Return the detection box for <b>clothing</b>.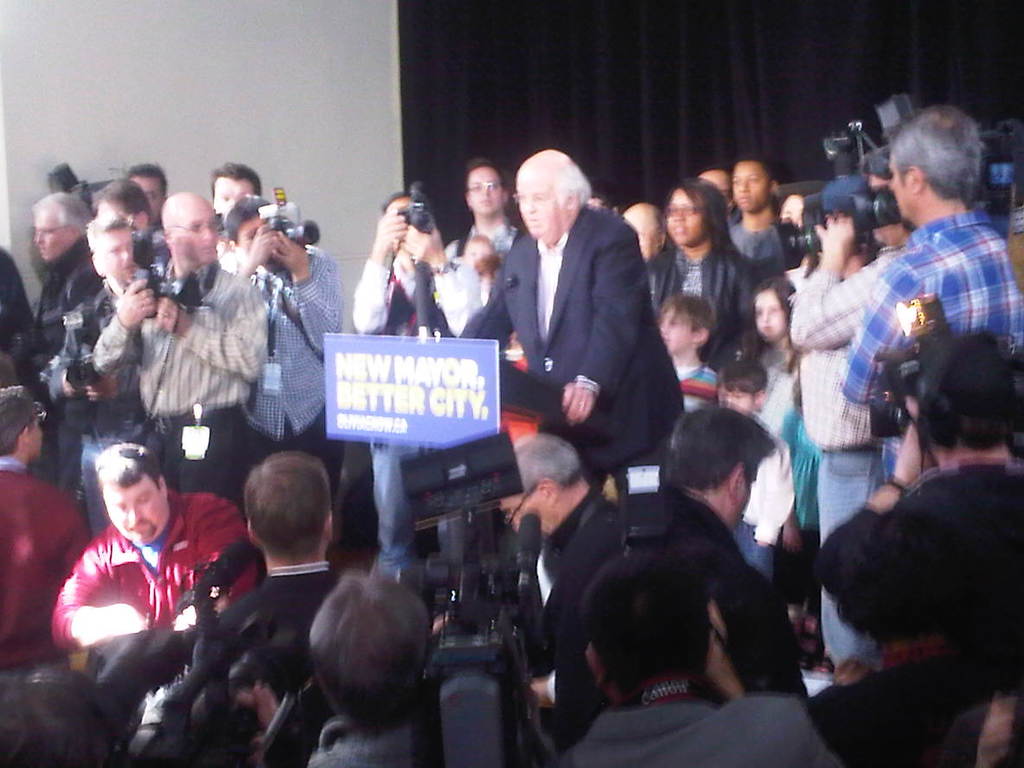
{"x1": 195, "y1": 530, "x2": 351, "y2": 765}.
